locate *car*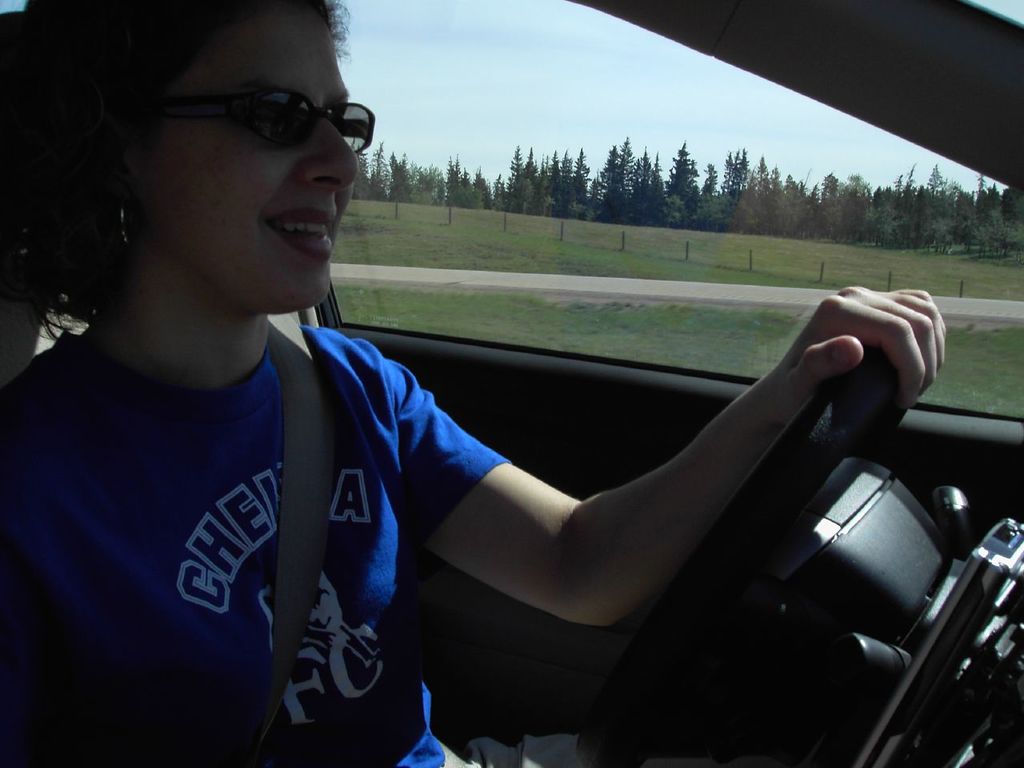
box(0, 0, 1023, 767)
